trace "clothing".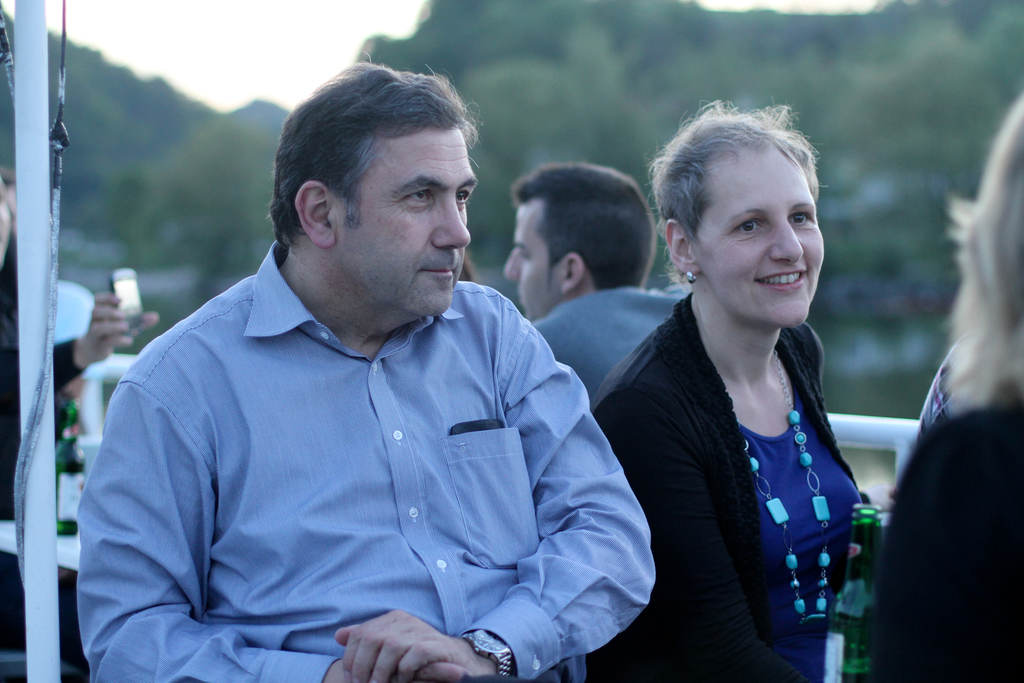
Traced to select_region(541, 293, 667, 406).
